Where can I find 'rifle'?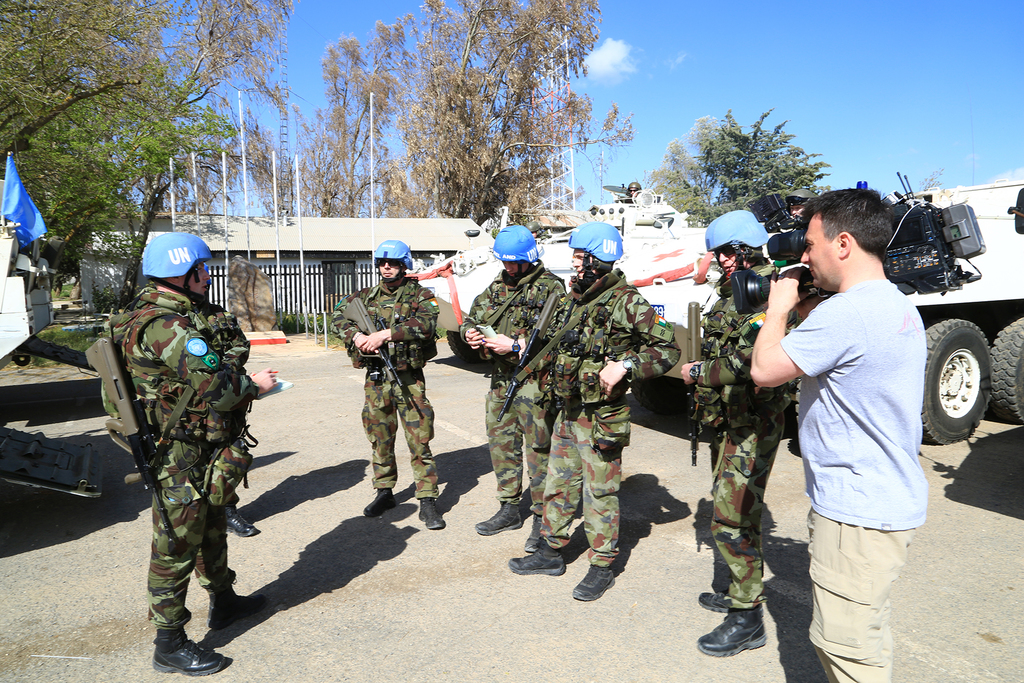
You can find it at (left=333, top=296, right=404, bottom=390).
